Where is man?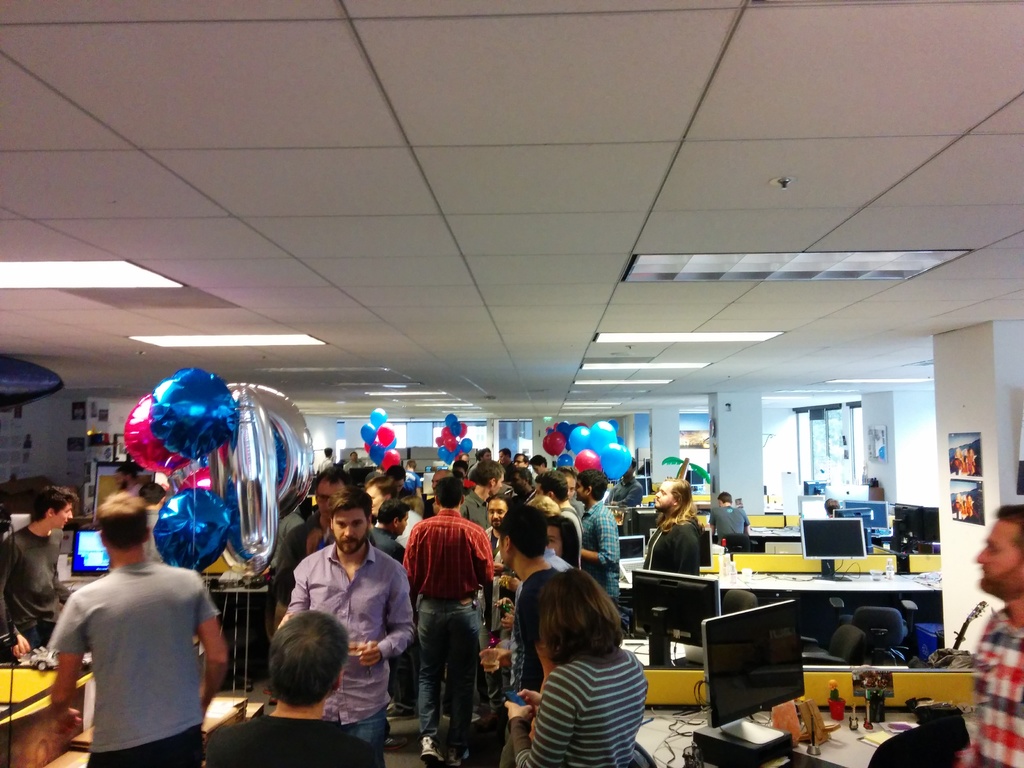
x1=540 y1=529 x2=570 y2=572.
